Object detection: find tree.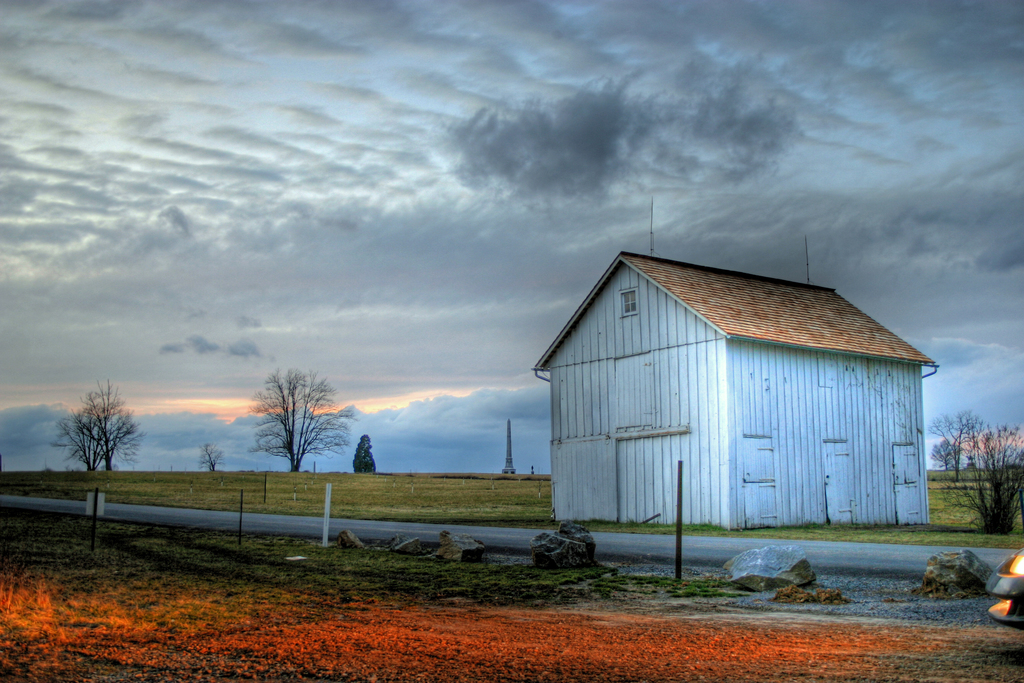
(241,358,339,473).
